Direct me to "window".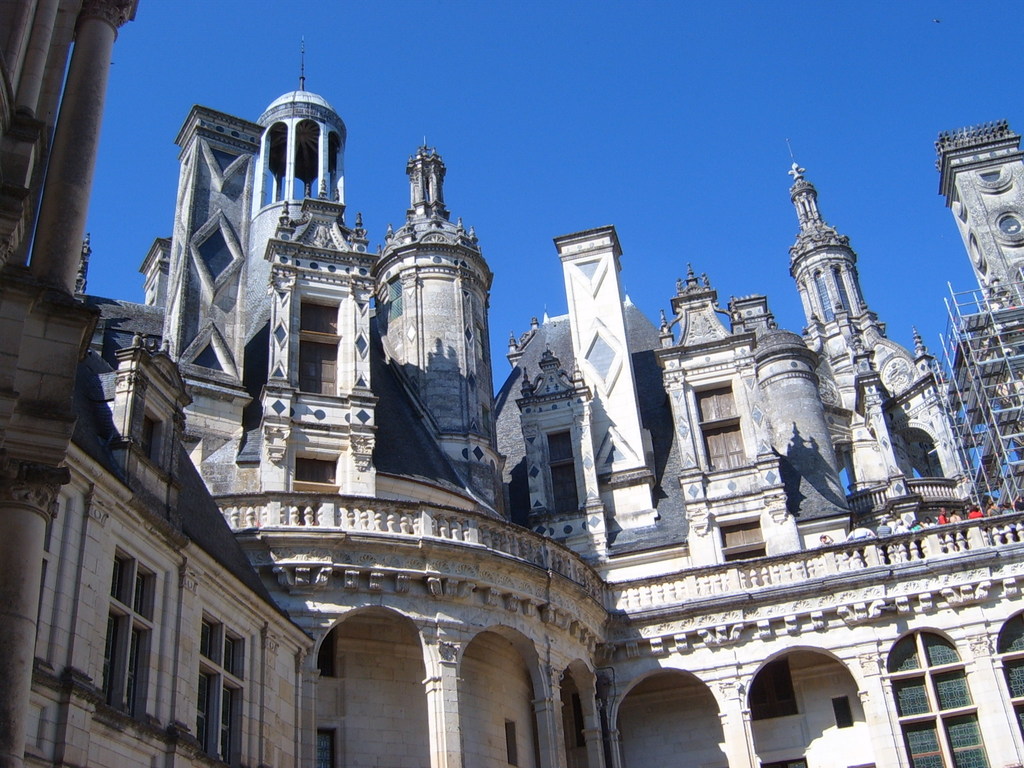
Direction: bbox=(197, 611, 248, 767).
